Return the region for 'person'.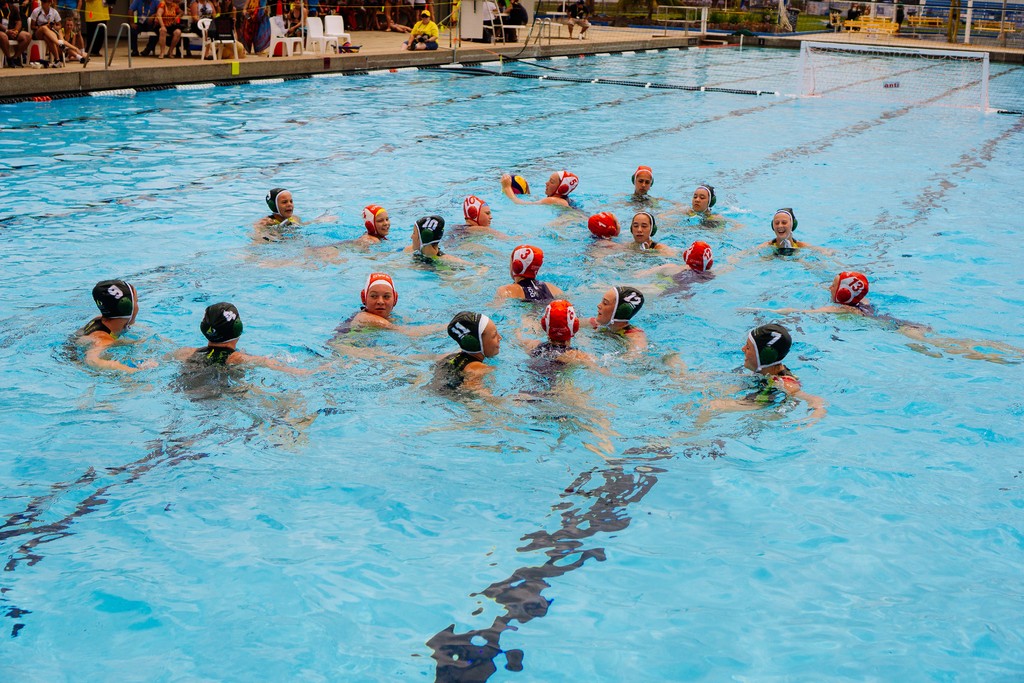
402/7/440/49.
